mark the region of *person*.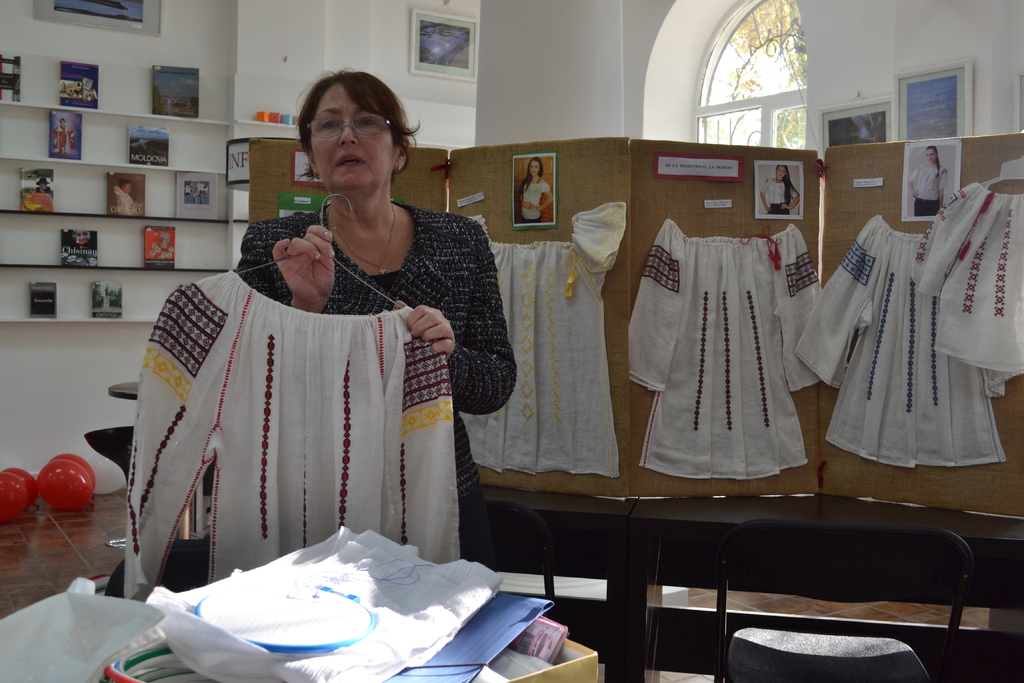
Region: box=[519, 156, 554, 225].
